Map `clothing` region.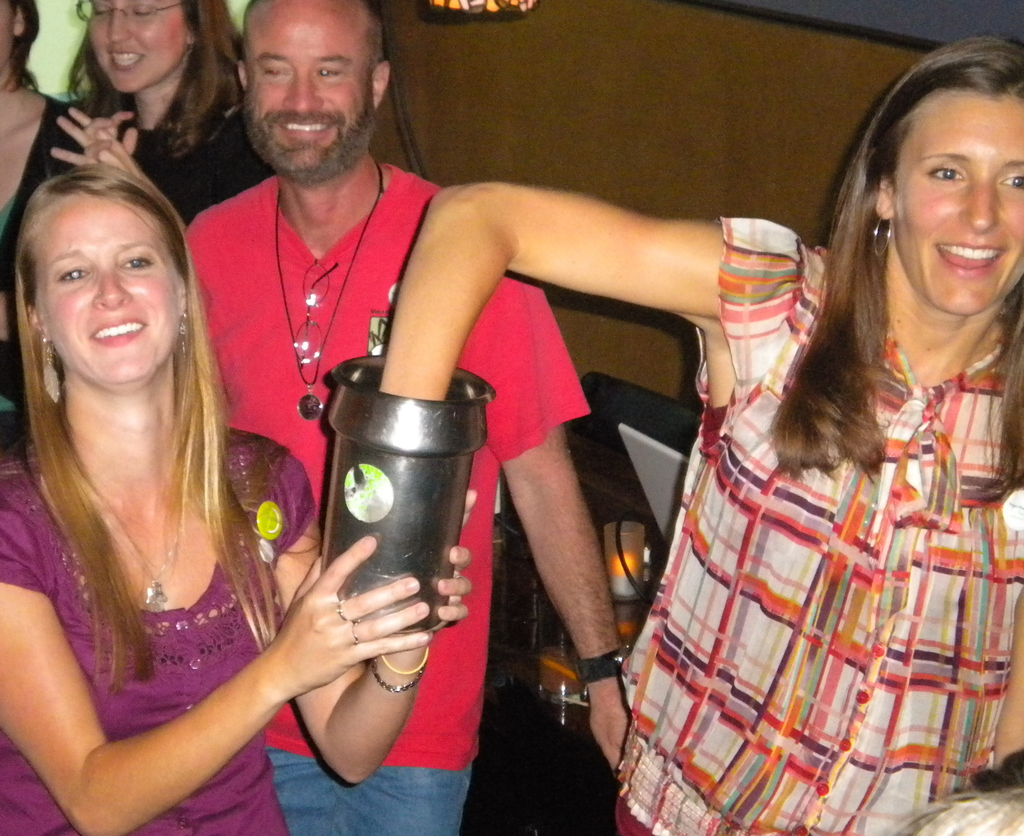
Mapped to box(0, 94, 85, 426).
